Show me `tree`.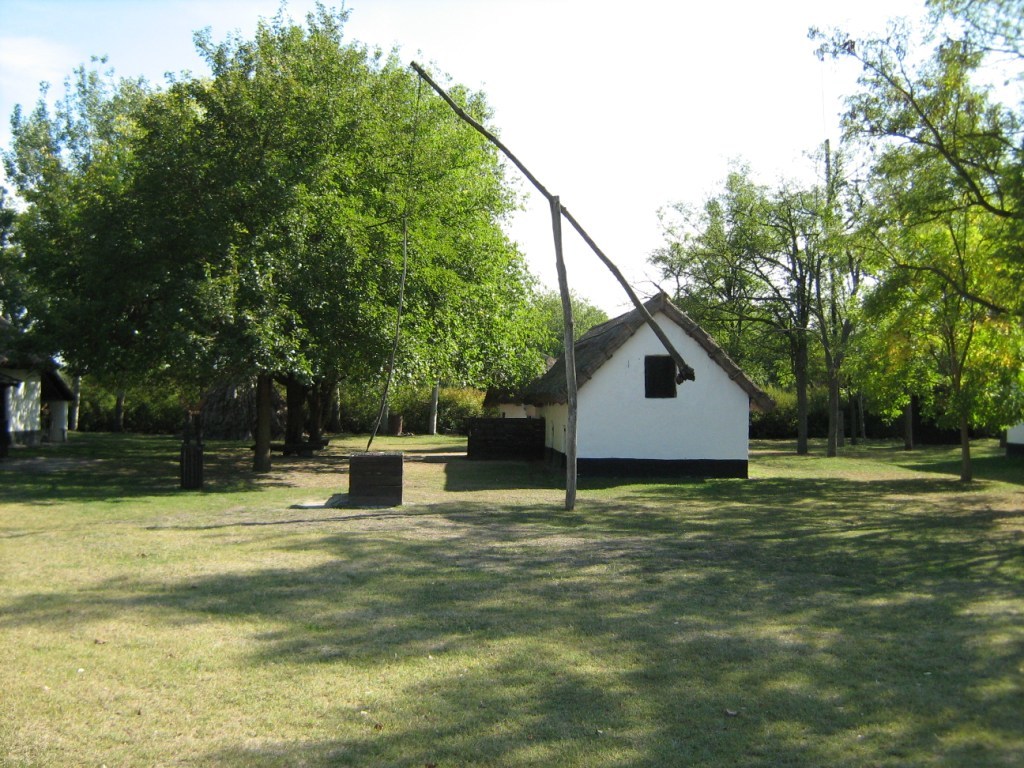
`tree` is here: region(780, 9, 1023, 486).
